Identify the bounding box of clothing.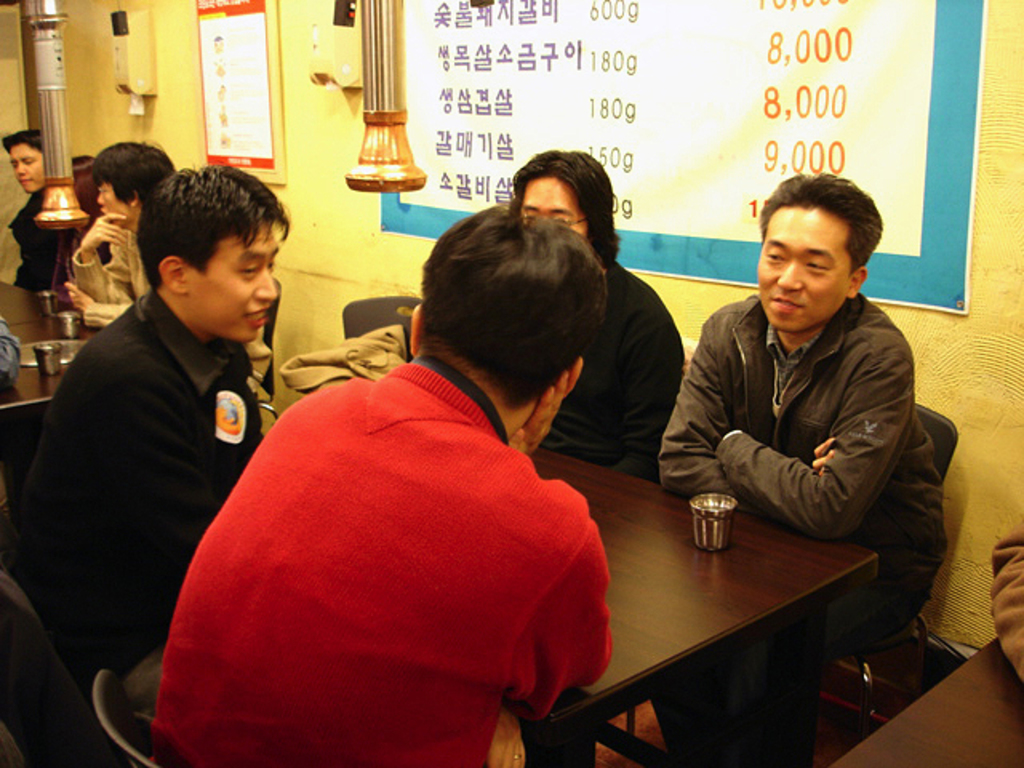
[69,232,152,336].
